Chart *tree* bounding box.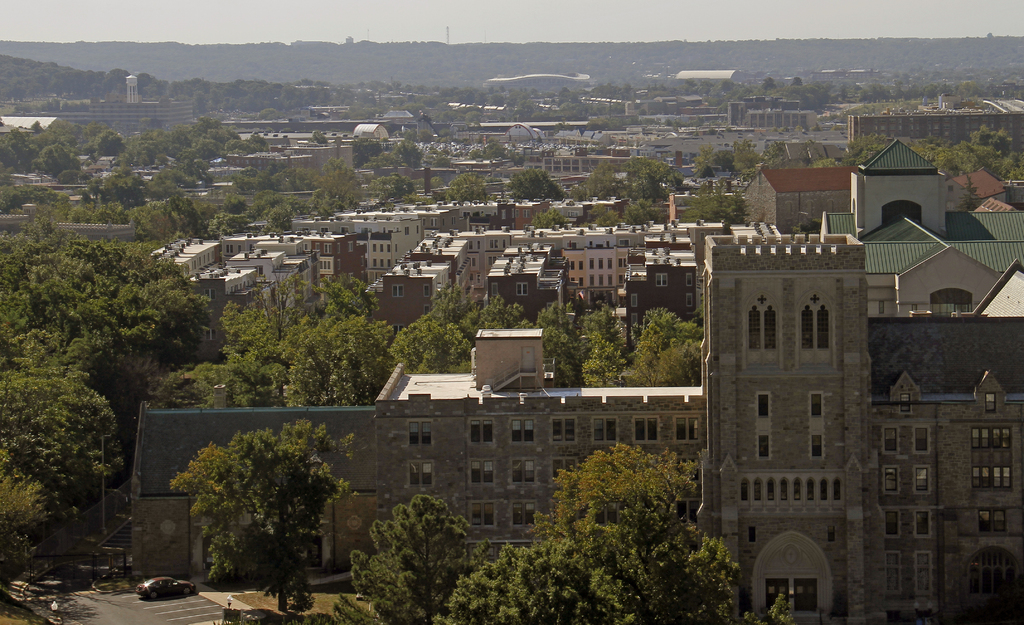
Charted: bbox=[362, 175, 413, 206].
